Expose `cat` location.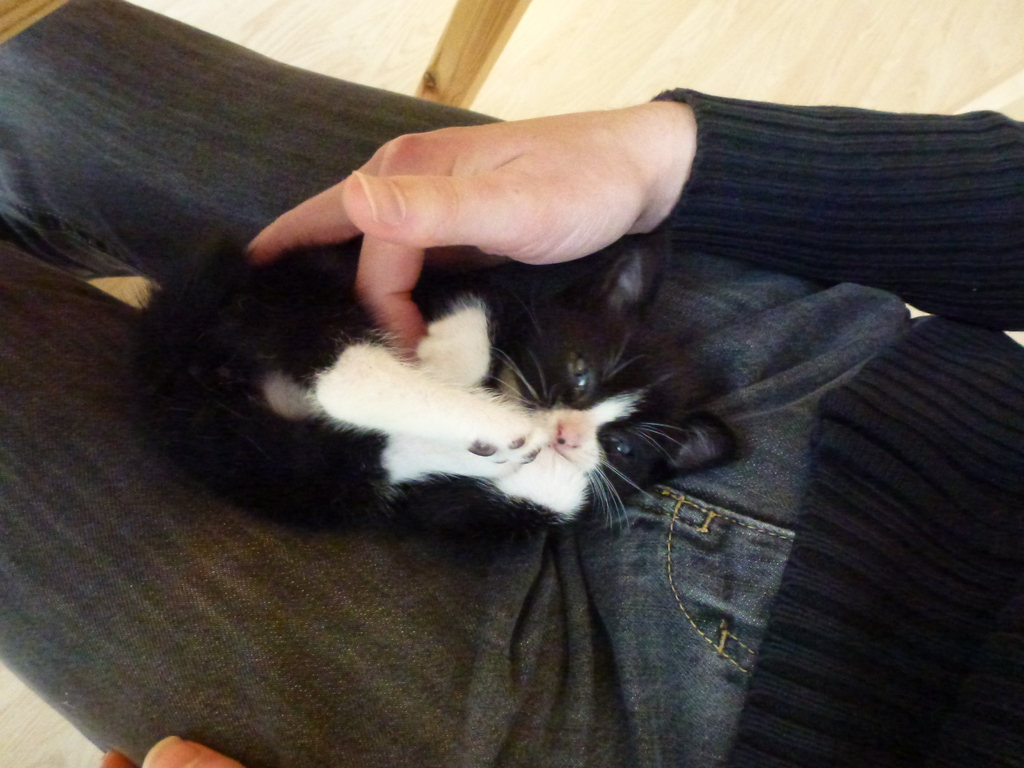
Exposed at 143,246,747,541.
